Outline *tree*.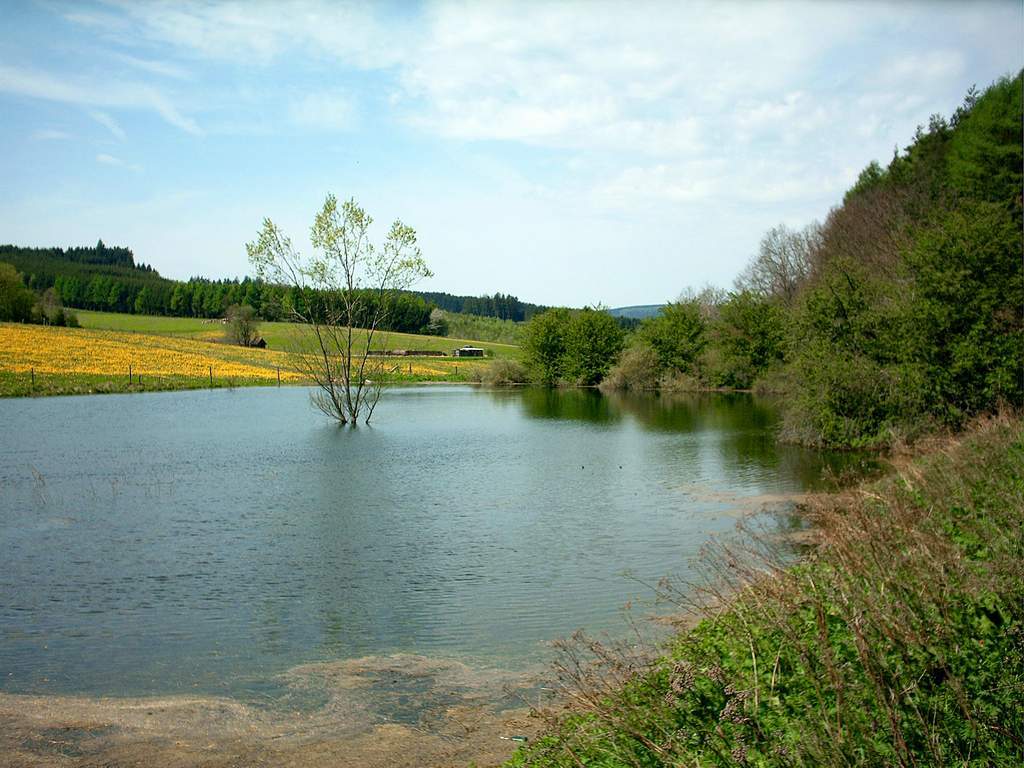
Outline: box(718, 273, 808, 389).
